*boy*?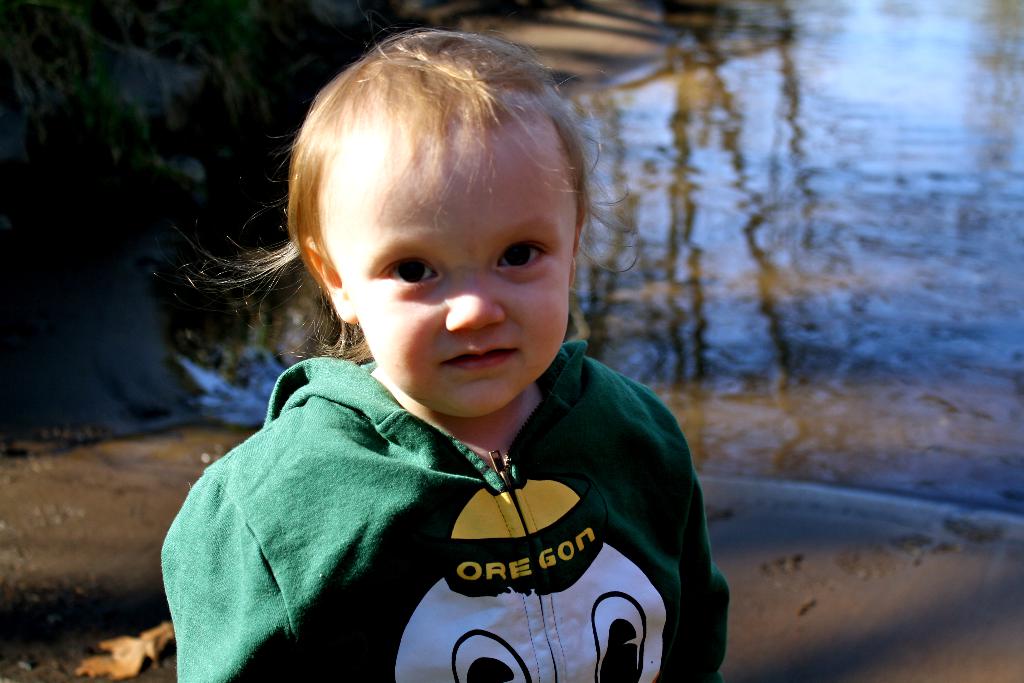
rect(148, 27, 724, 682)
